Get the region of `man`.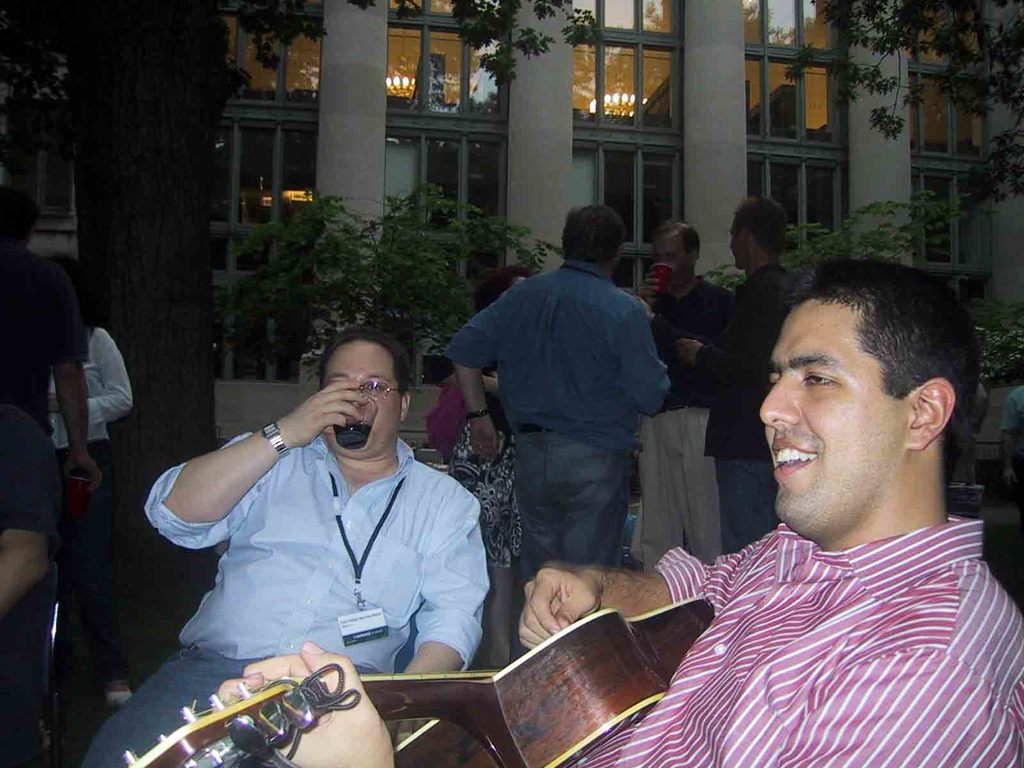
Rect(81, 322, 490, 767).
